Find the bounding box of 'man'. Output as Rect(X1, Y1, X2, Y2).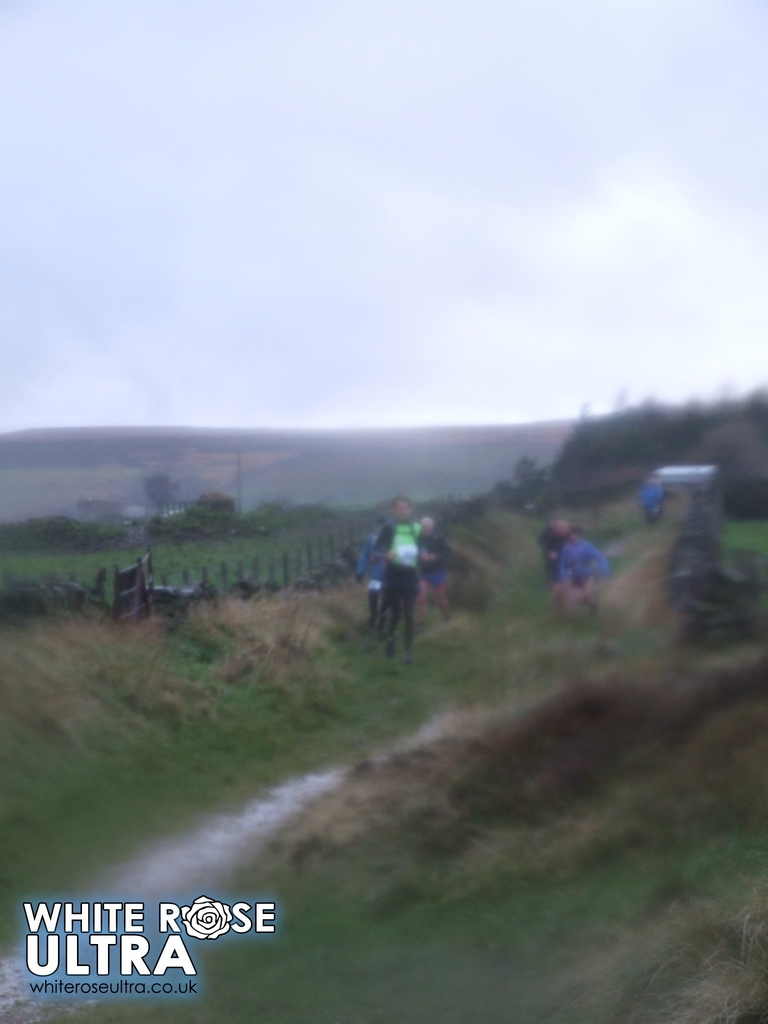
Rect(373, 493, 422, 657).
